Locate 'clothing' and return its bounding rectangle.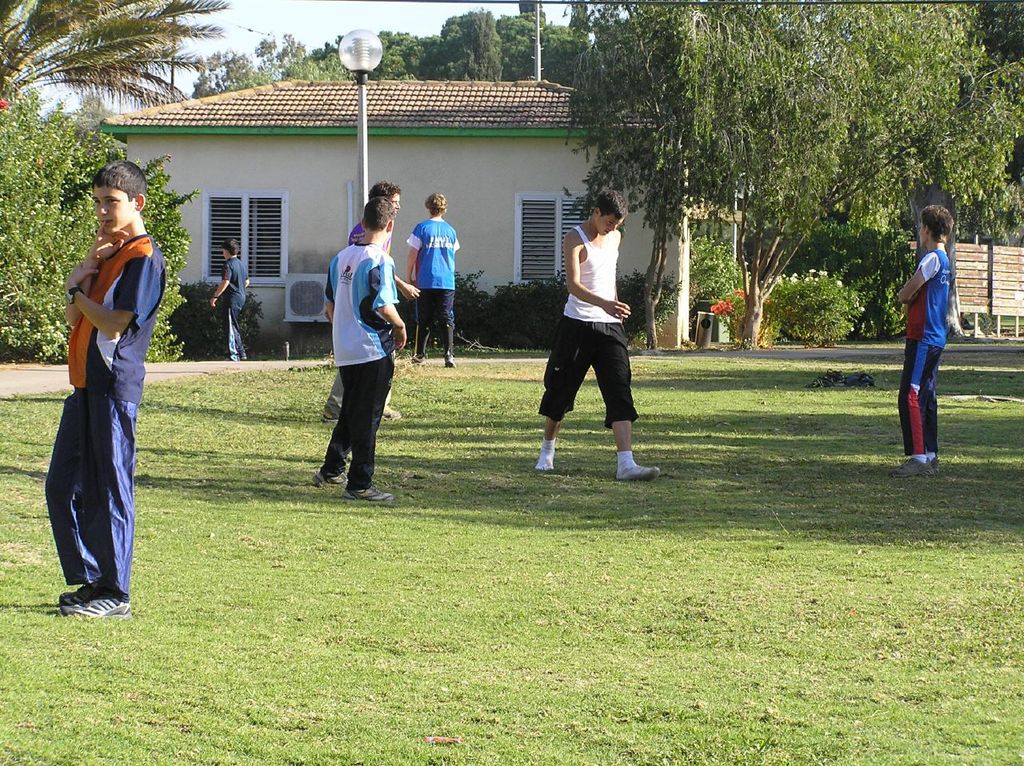
bbox(538, 204, 643, 415).
